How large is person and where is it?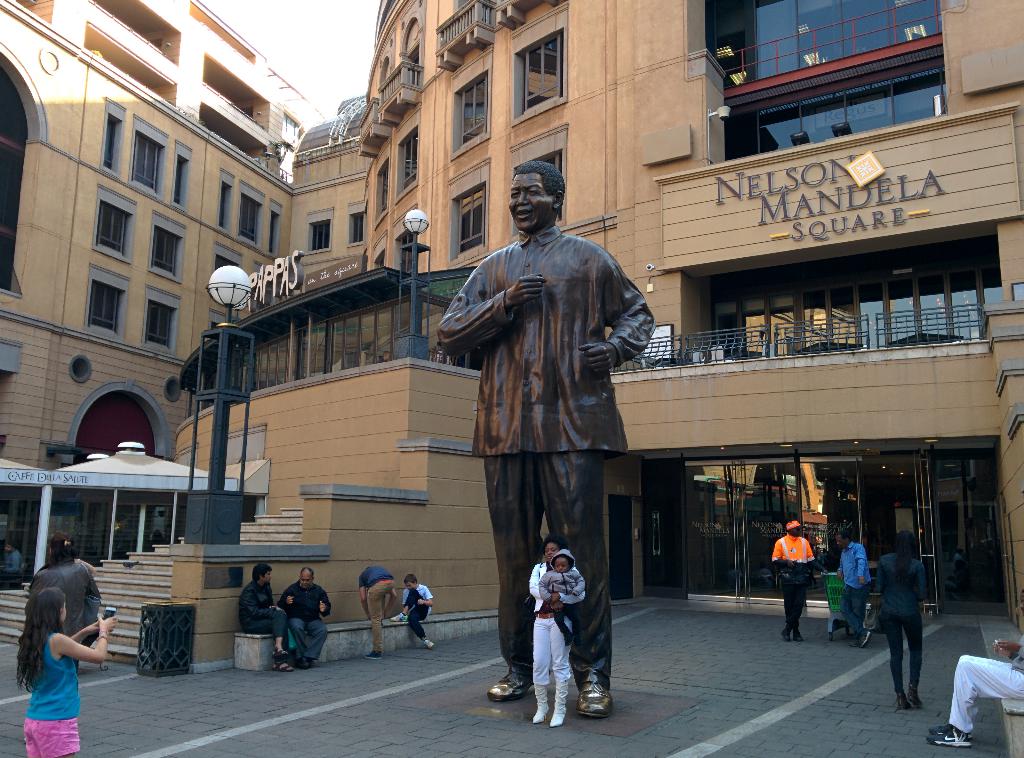
Bounding box: select_region(239, 561, 294, 672).
